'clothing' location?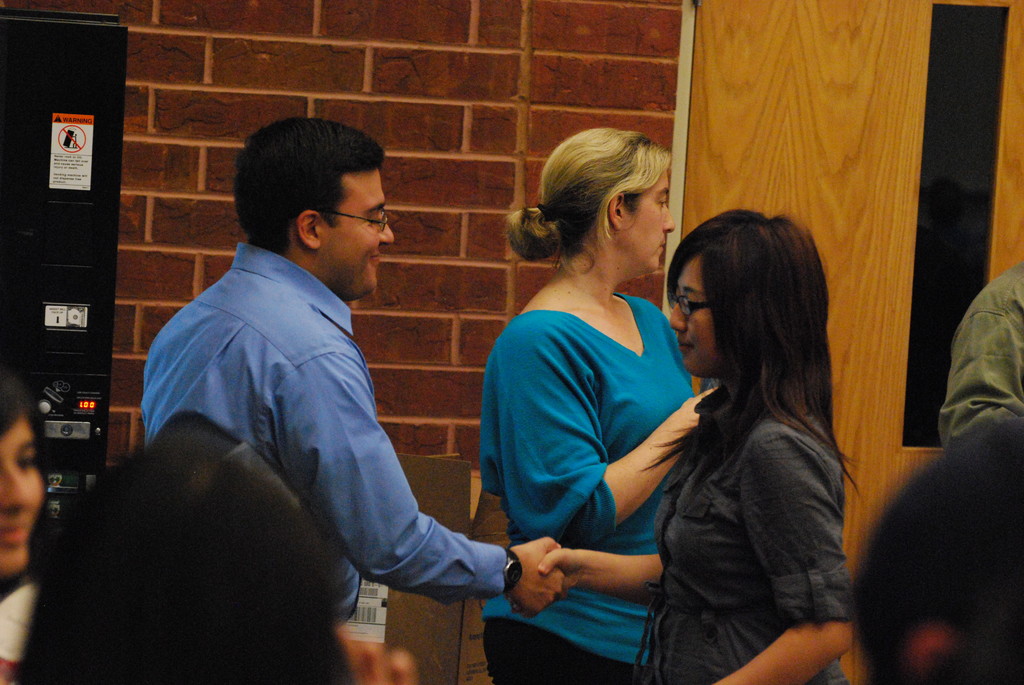
{"x1": 634, "y1": 422, "x2": 852, "y2": 684}
